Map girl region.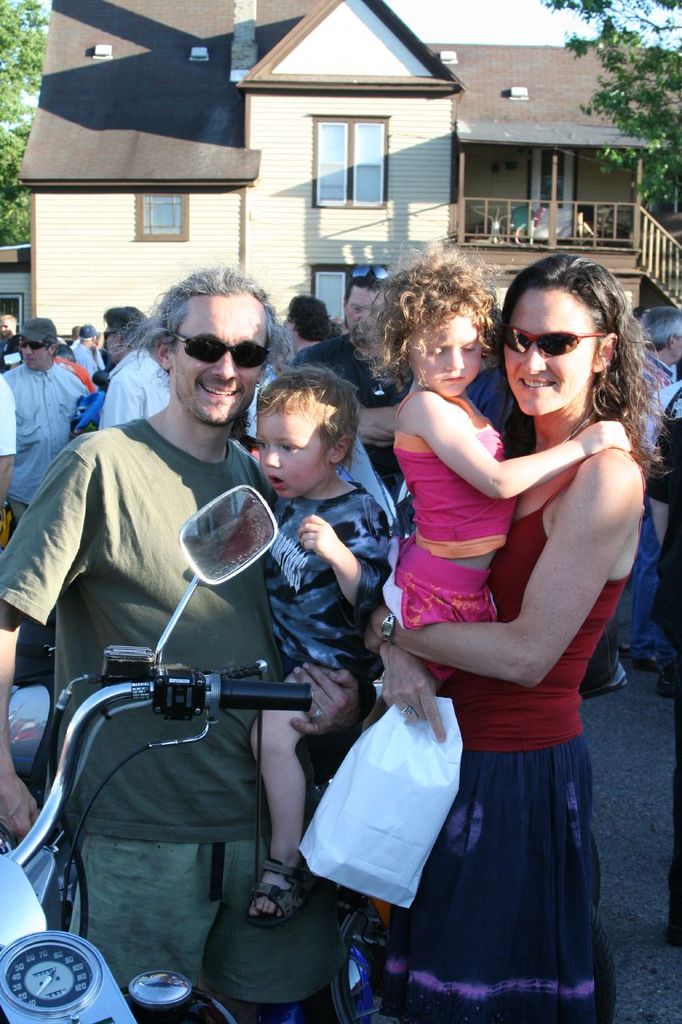
Mapped to region(354, 244, 628, 687).
